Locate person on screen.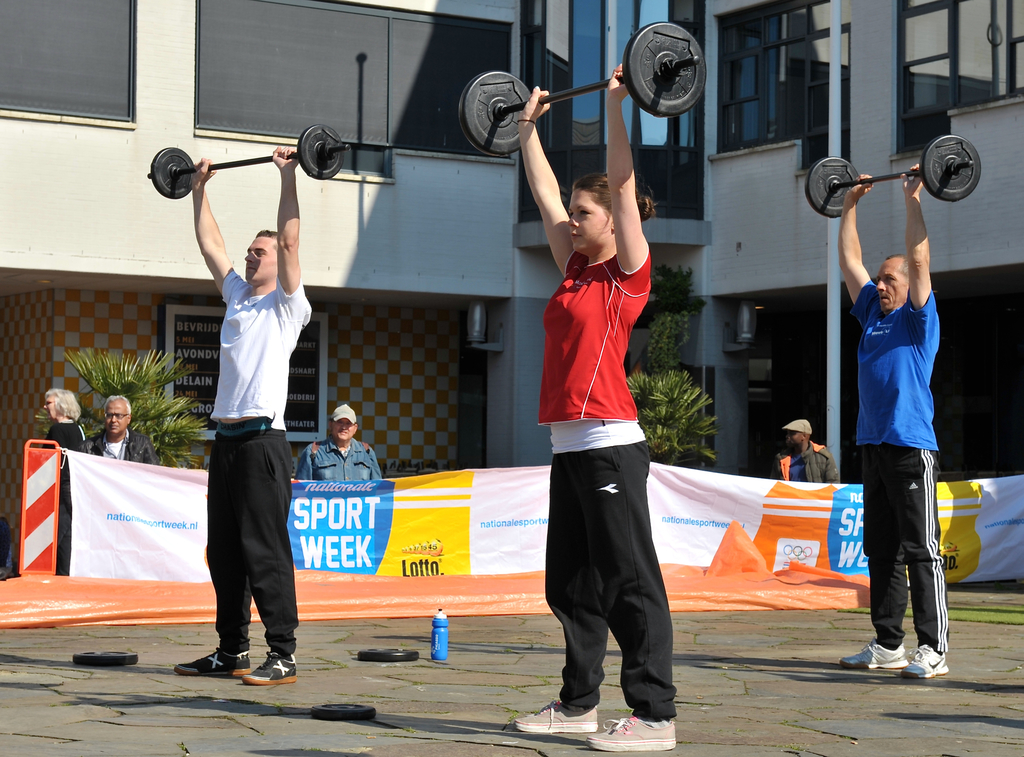
On screen at x1=525, y1=96, x2=678, y2=738.
